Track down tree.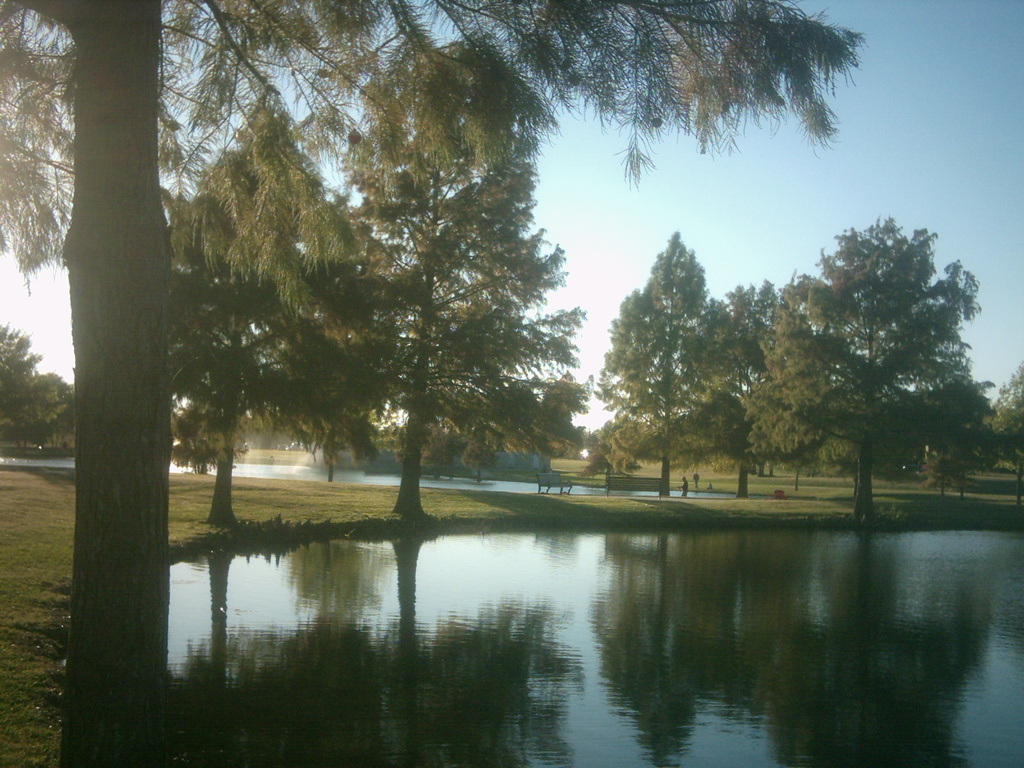
Tracked to [x1=0, y1=0, x2=863, y2=767].
